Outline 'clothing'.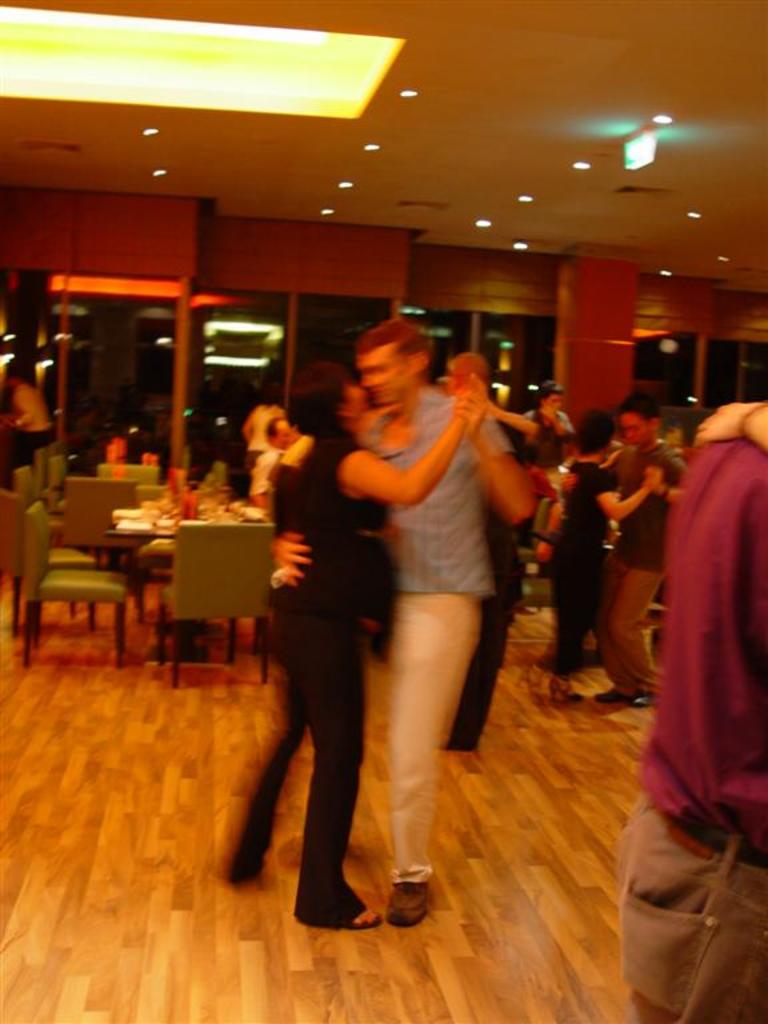
Outline: x1=549 y1=455 x2=620 y2=661.
